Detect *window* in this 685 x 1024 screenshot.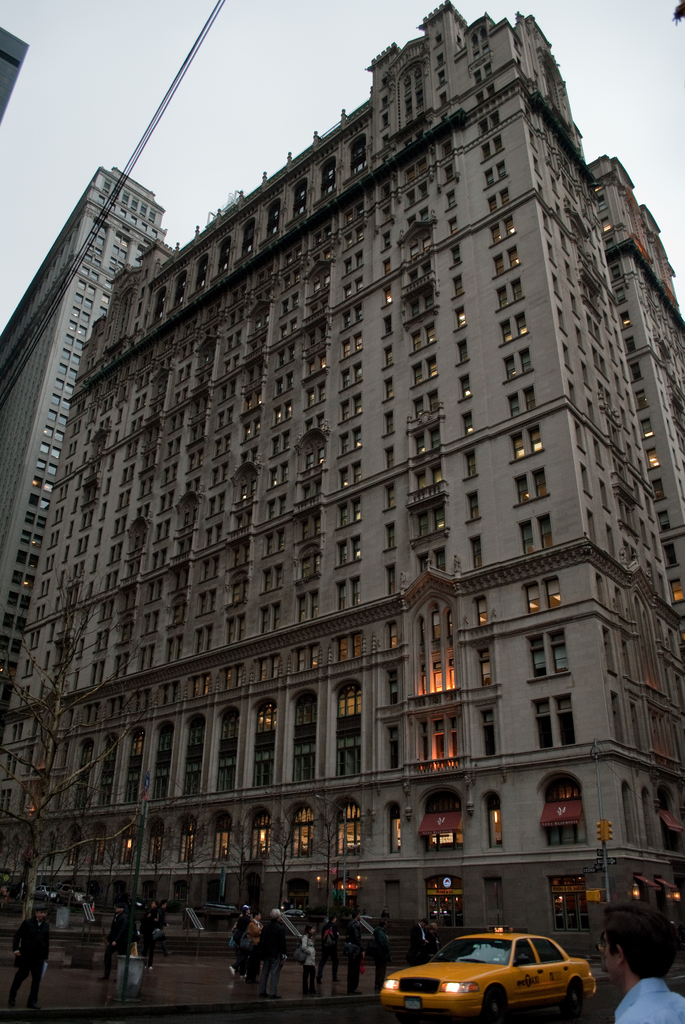
Detection: crop(482, 788, 500, 851).
